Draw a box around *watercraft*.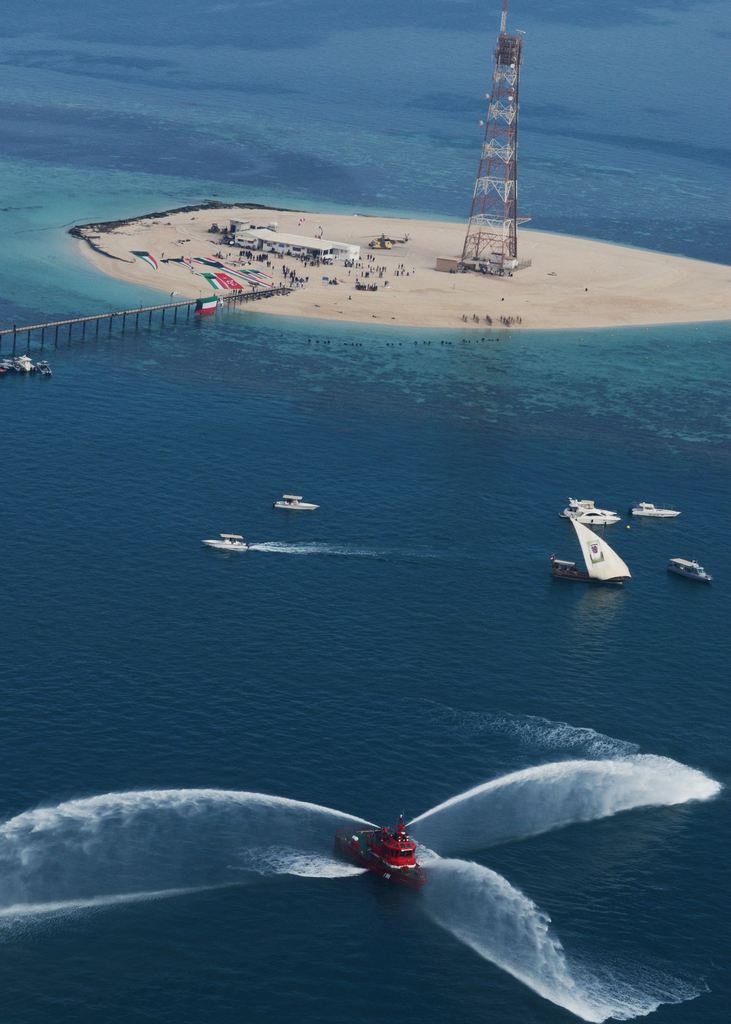
(left=196, top=531, right=245, bottom=552).
